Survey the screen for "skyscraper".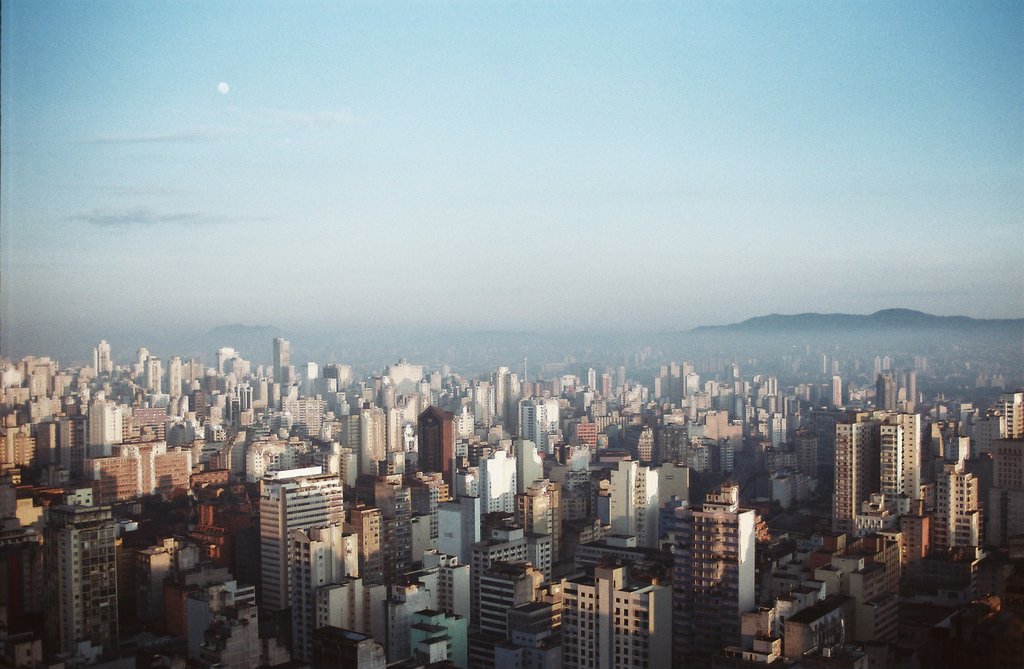
Survey found: l=313, t=401, r=404, b=498.
